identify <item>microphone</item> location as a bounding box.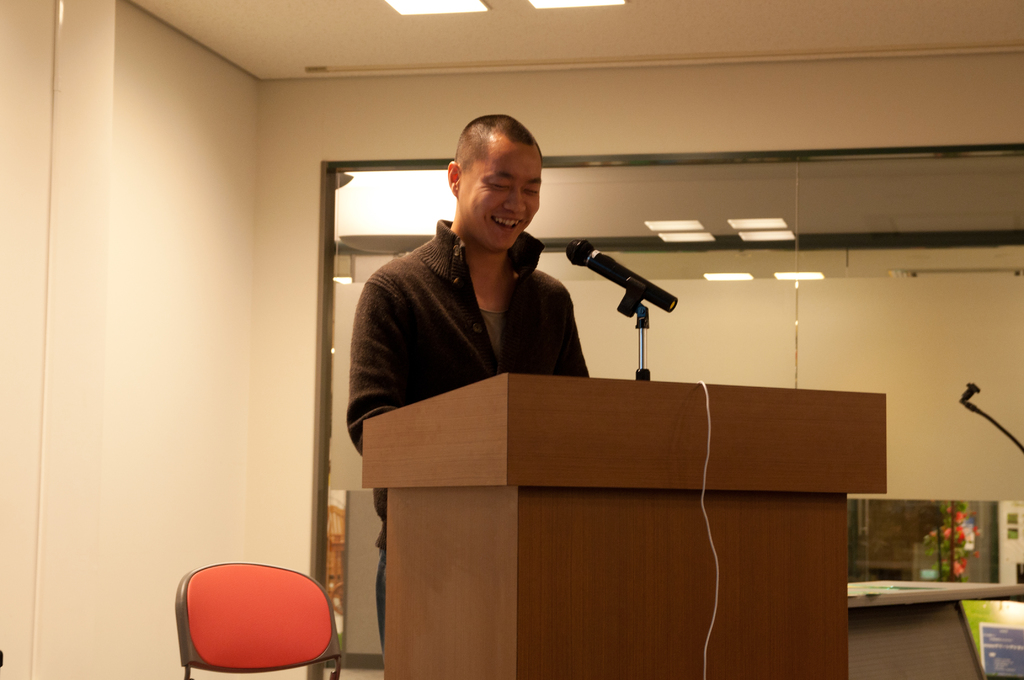
<region>572, 238, 684, 335</region>.
